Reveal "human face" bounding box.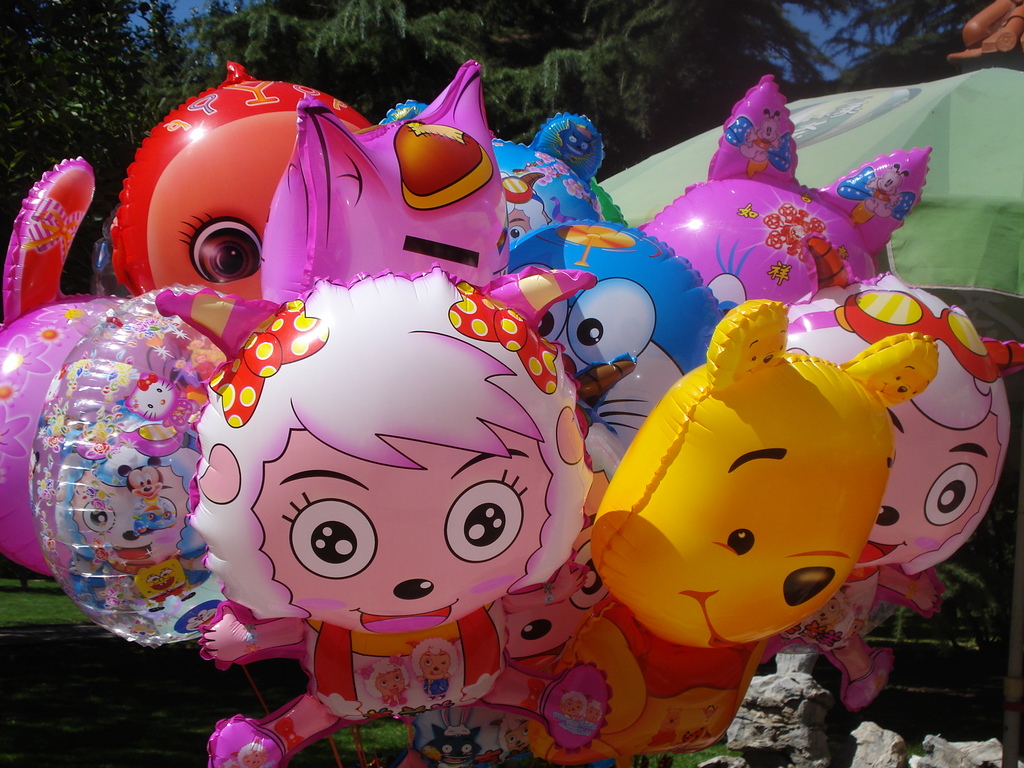
Revealed: <region>255, 430, 554, 640</region>.
